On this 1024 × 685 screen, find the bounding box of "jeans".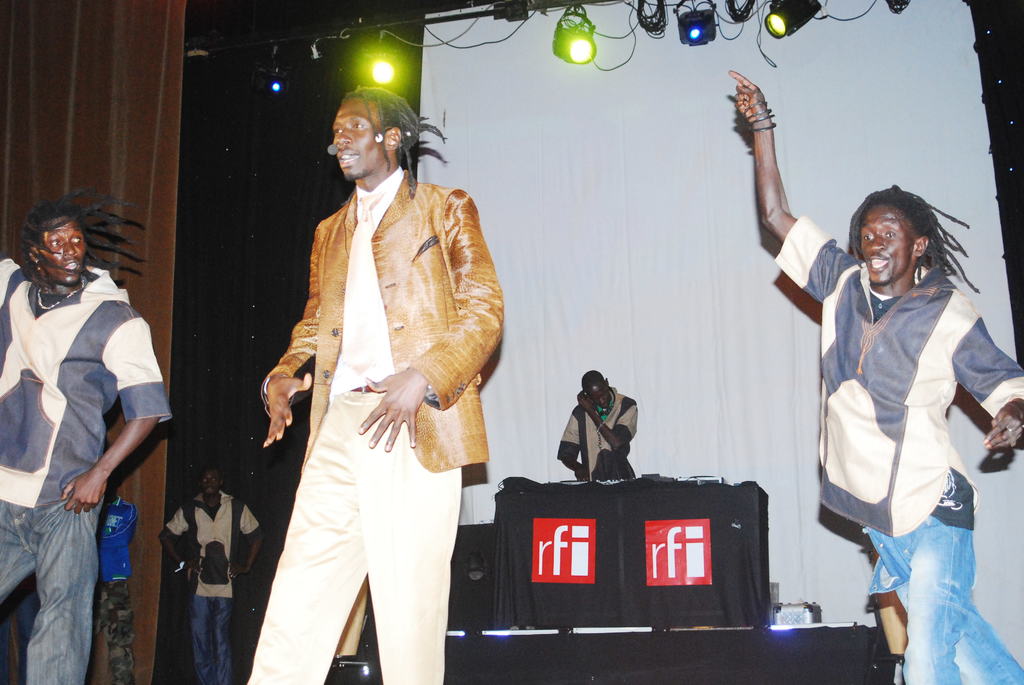
Bounding box: [94,579,138,684].
